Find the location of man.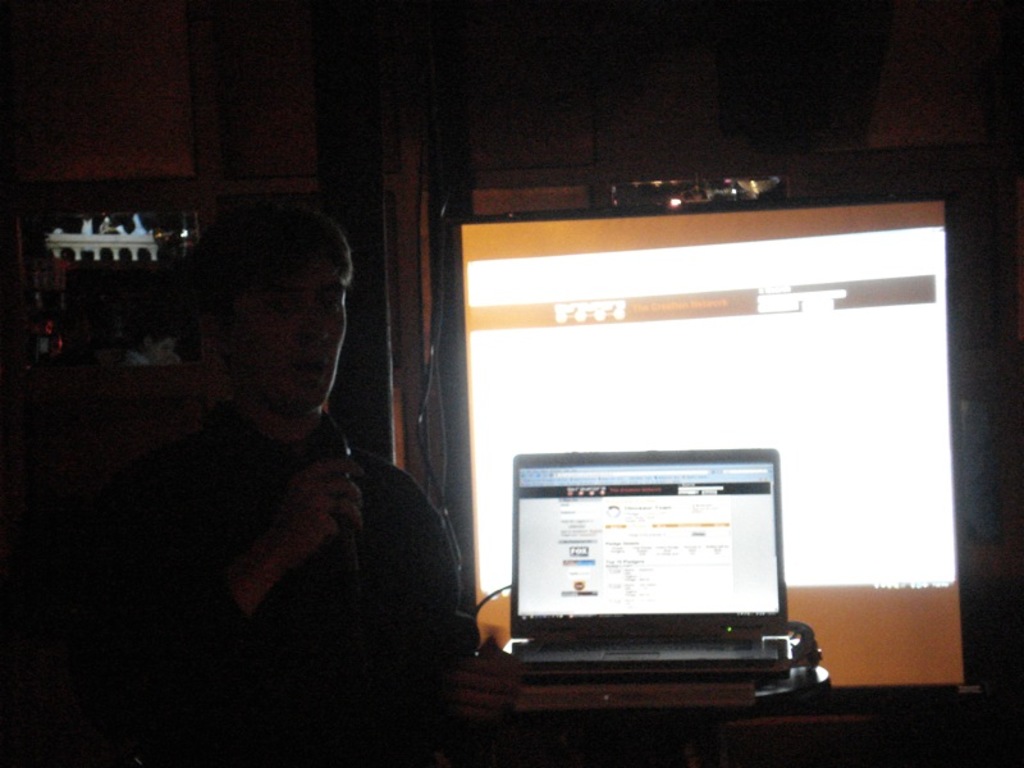
Location: (52,193,521,767).
